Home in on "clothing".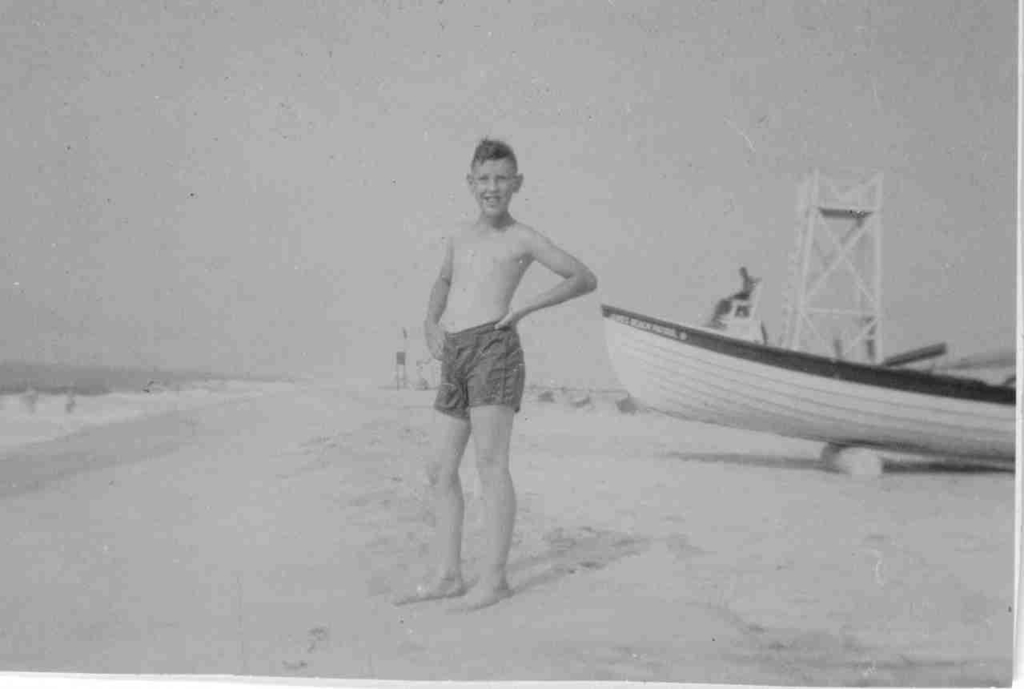
Homed in at detection(423, 318, 530, 417).
